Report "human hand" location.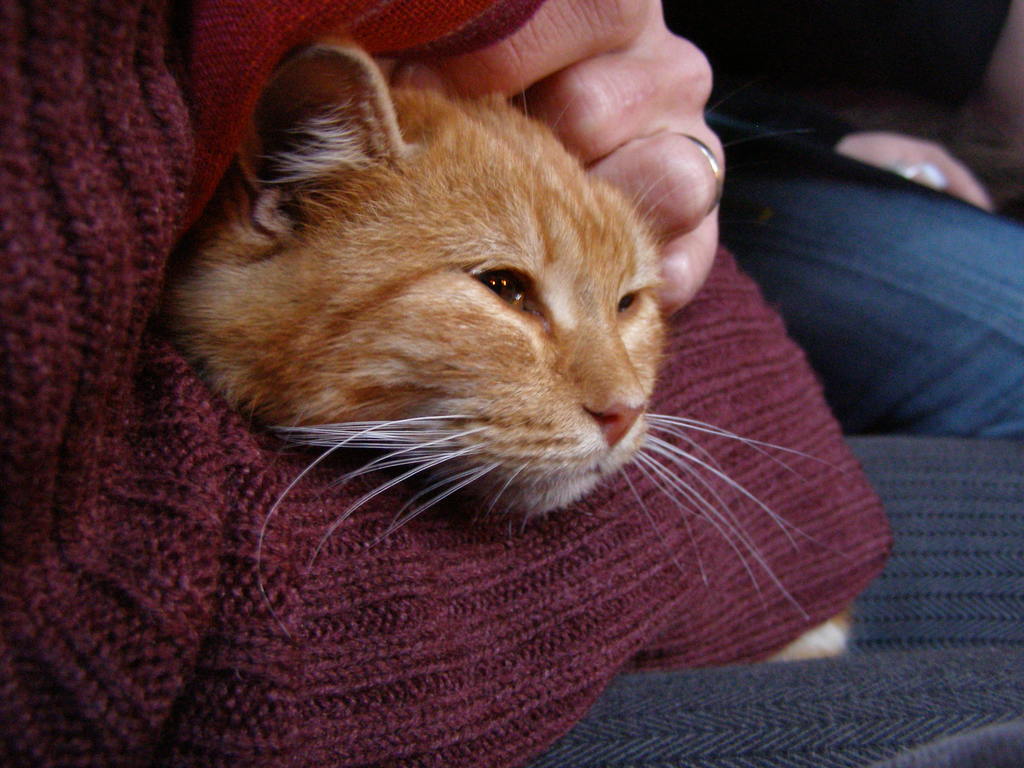
Report: box(385, 0, 723, 303).
